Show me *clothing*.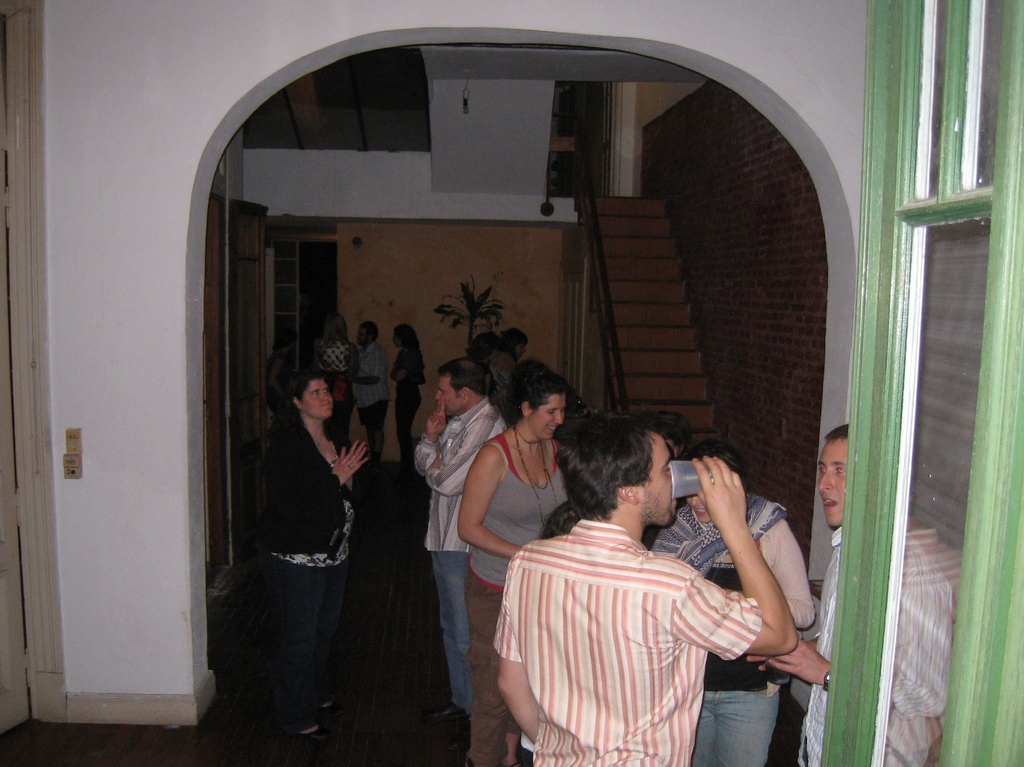
*clothing* is here: <bbox>256, 412, 358, 721</bbox>.
